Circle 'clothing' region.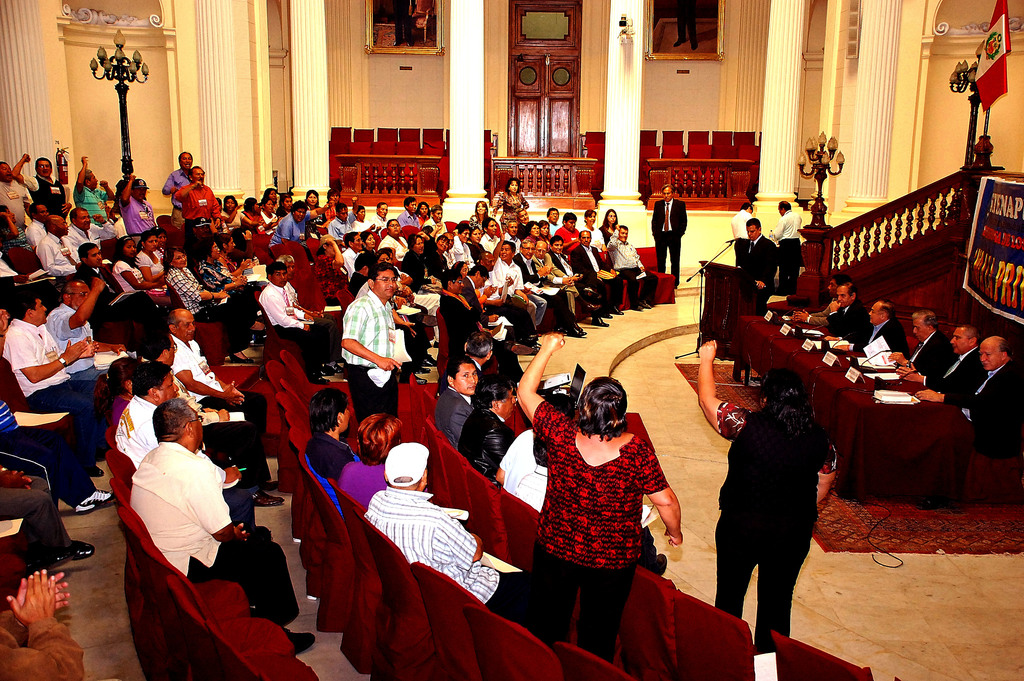
Region: <bbox>165, 265, 249, 356</bbox>.
